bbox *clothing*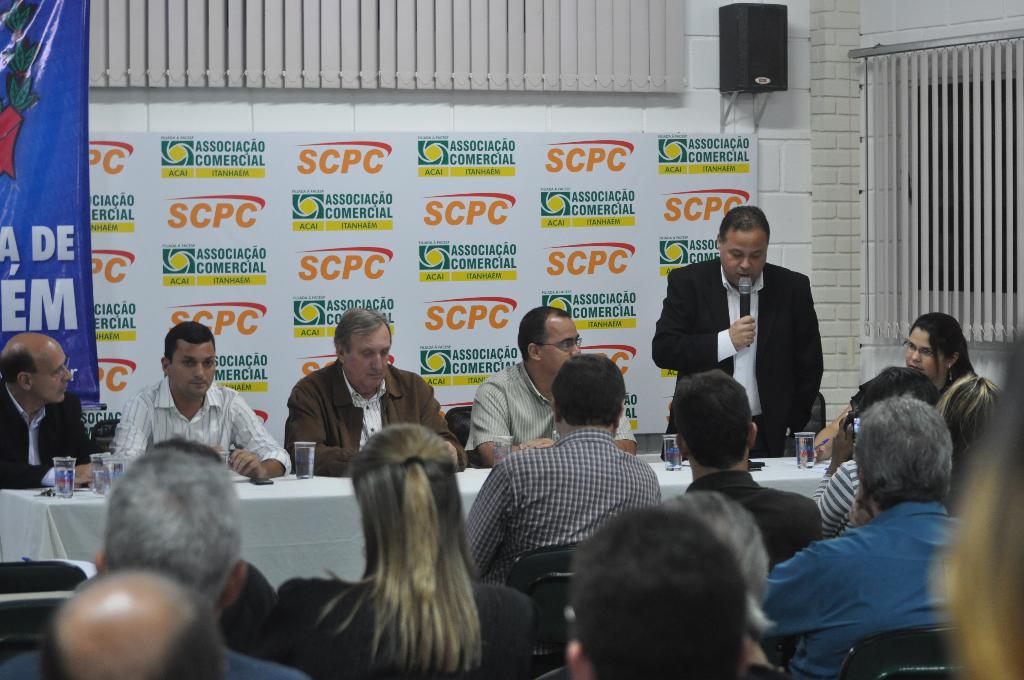
crop(107, 373, 296, 483)
